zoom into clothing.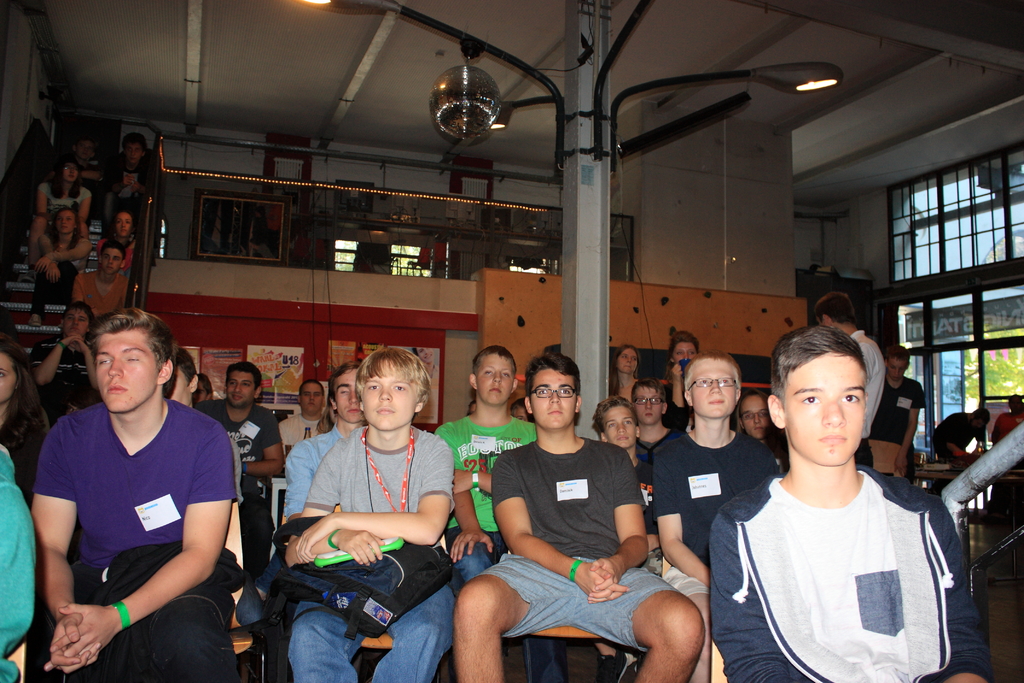
Zoom target: (301,425,456,509).
